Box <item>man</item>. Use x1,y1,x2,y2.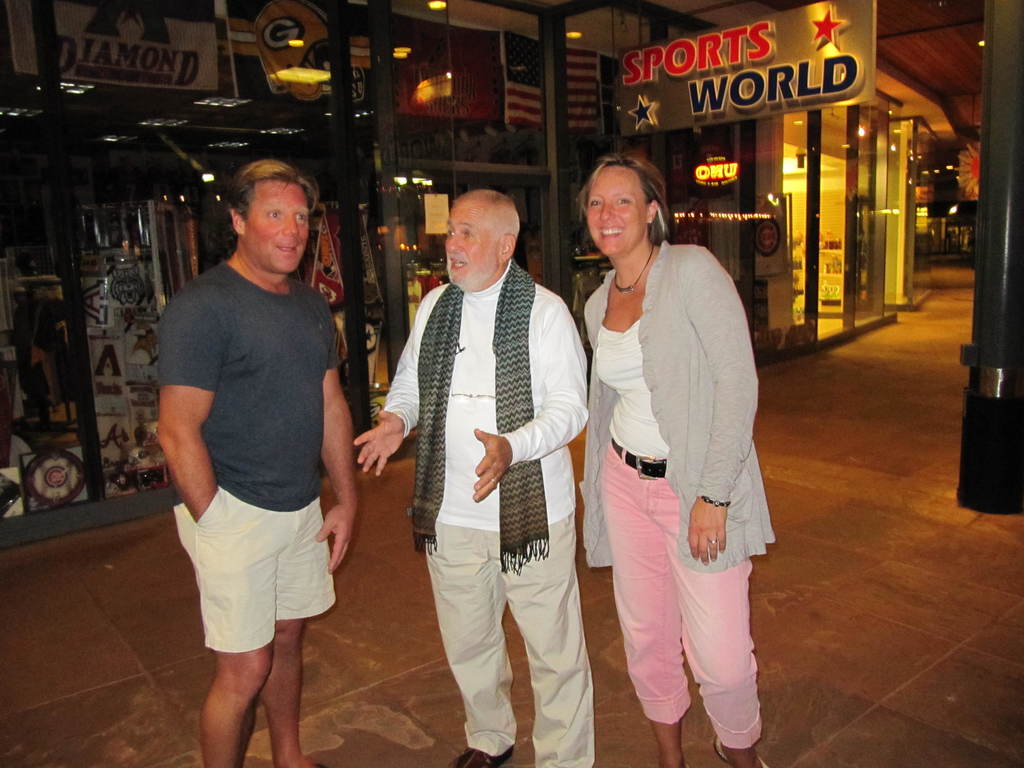
156,160,364,767.
